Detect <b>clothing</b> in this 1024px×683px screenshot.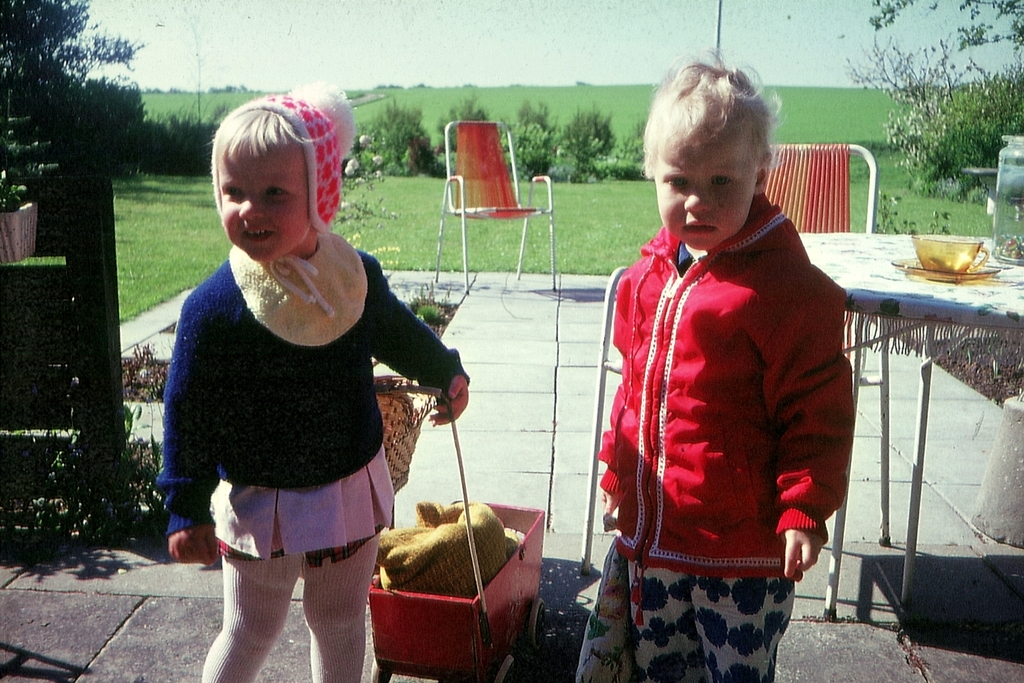
Detection: crop(153, 225, 452, 682).
